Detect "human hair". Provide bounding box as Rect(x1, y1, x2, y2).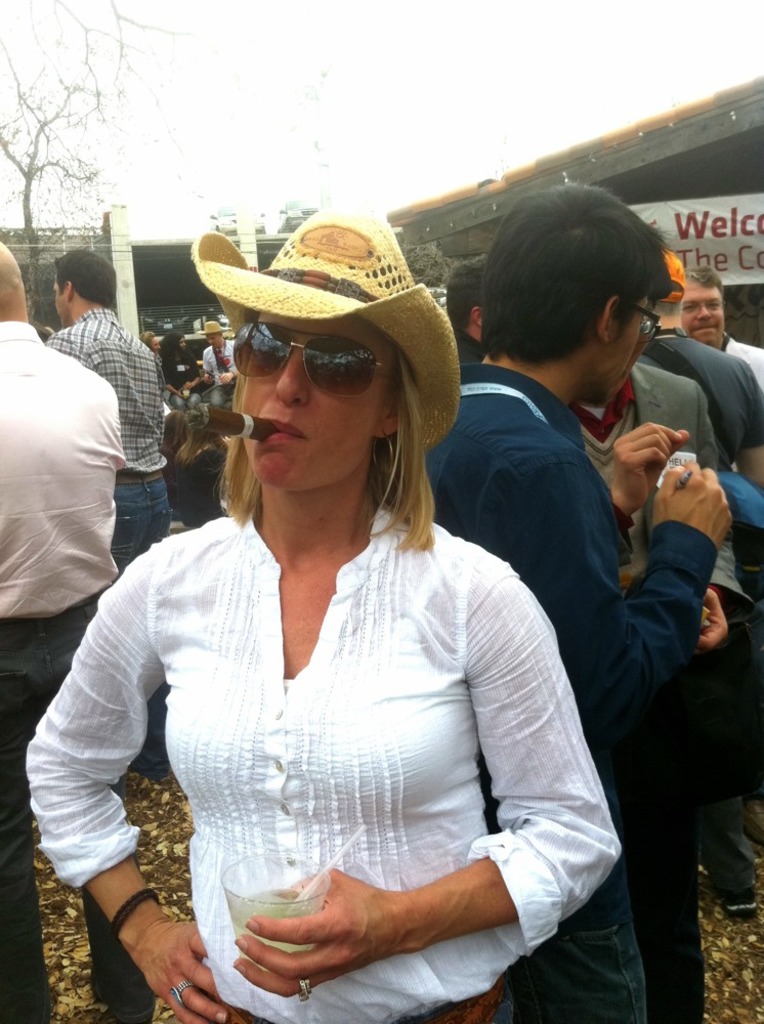
Rect(216, 318, 423, 538).
